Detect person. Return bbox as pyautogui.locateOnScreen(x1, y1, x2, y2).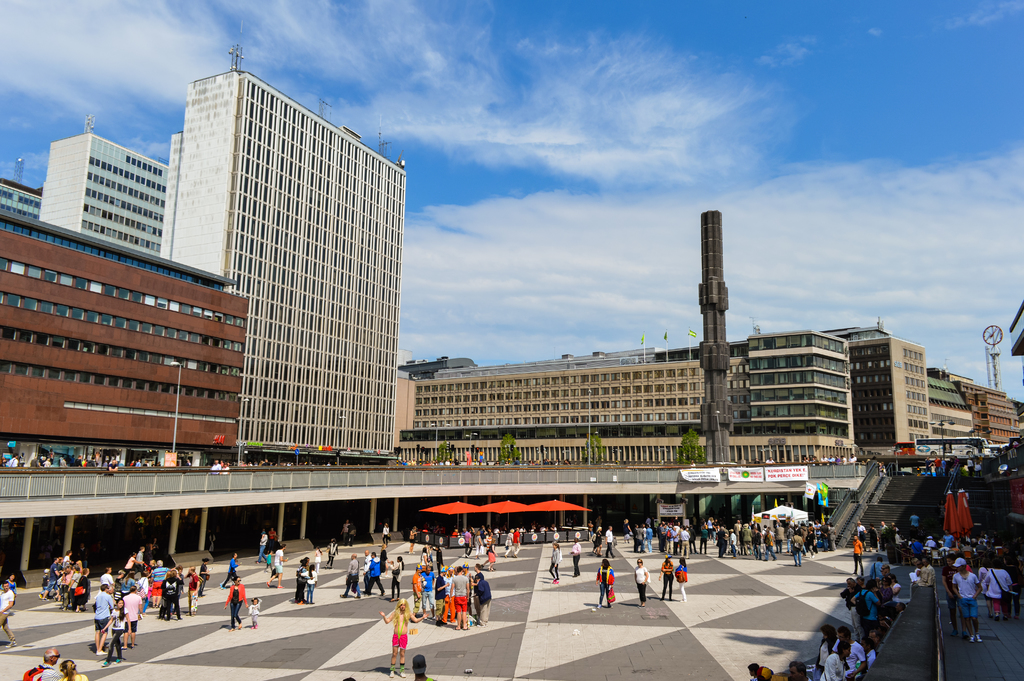
pyautogui.locateOnScreen(952, 556, 982, 643).
